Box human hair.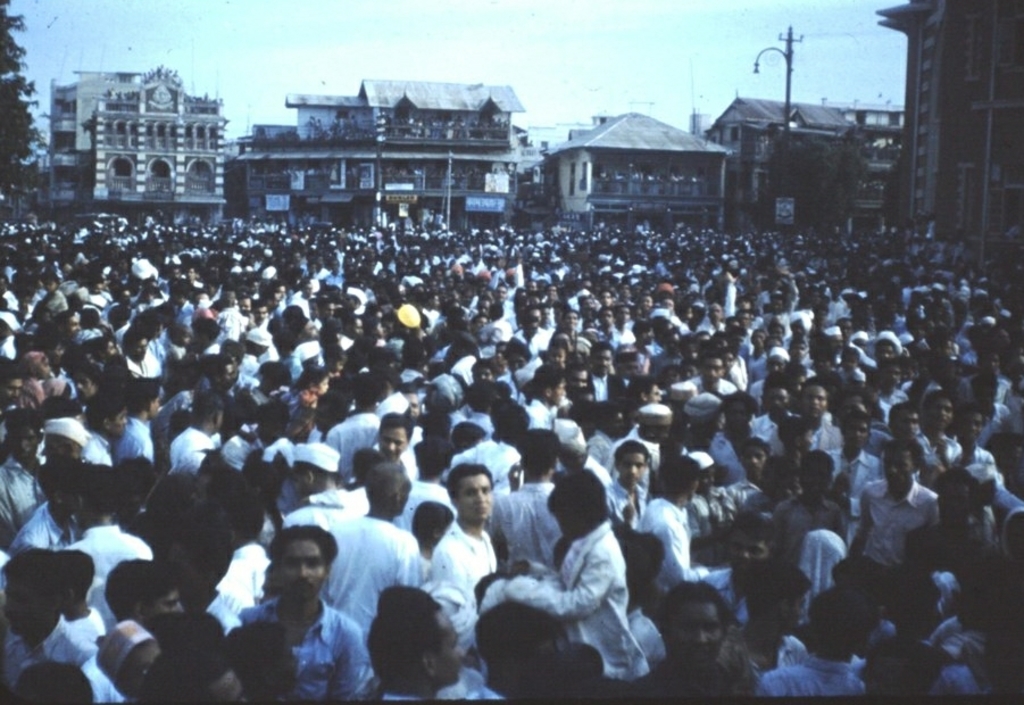
{"x1": 547, "y1": 466, "x2": 611, "y2": 525}.
